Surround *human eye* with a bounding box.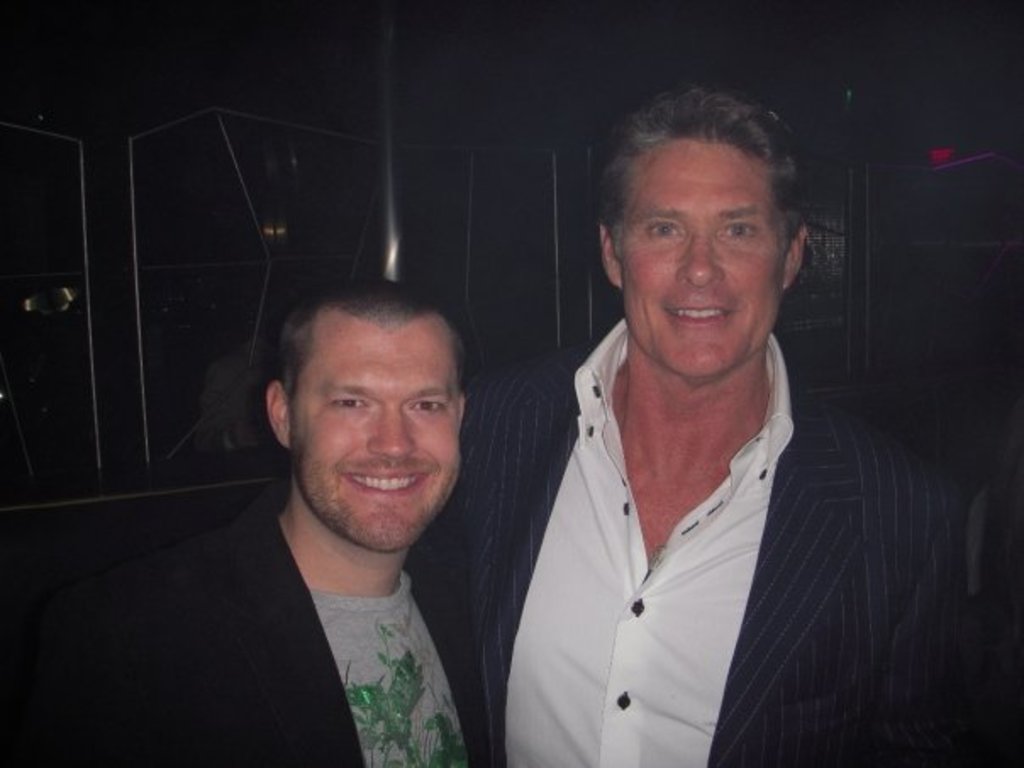
l=637, t=217, r=695, b=246.
